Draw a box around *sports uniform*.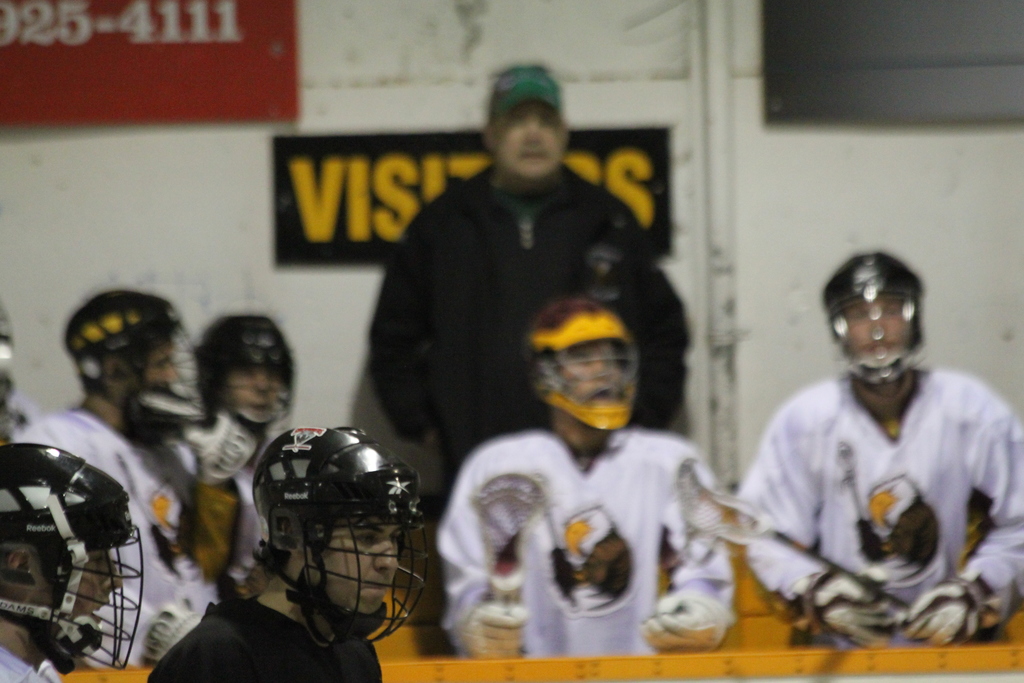
<box>441,299,737,661</box>.
